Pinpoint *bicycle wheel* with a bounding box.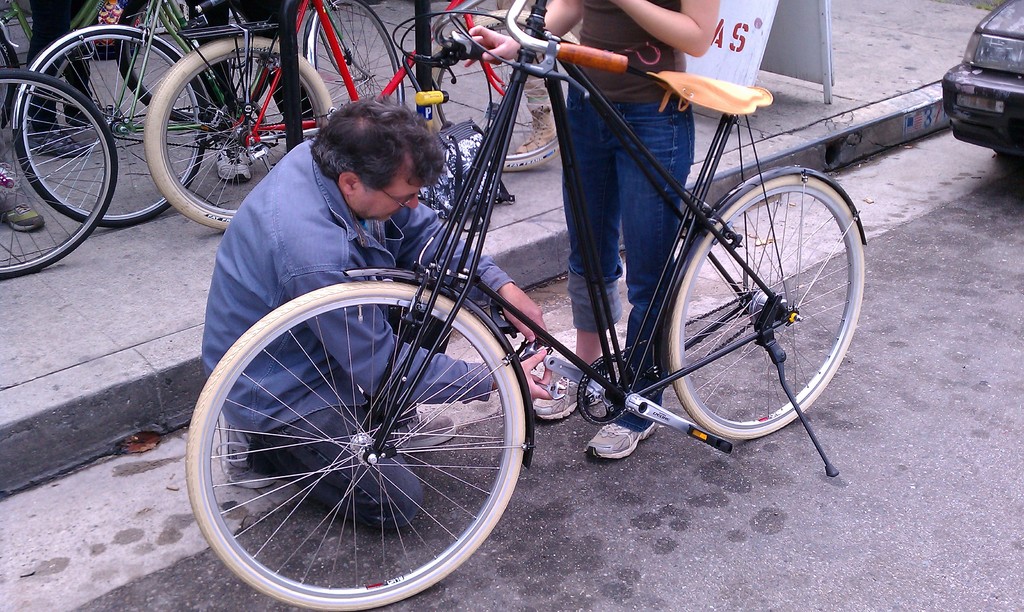
{"left": 309, "top": 0, "right": 406, "bottom": 107}.
